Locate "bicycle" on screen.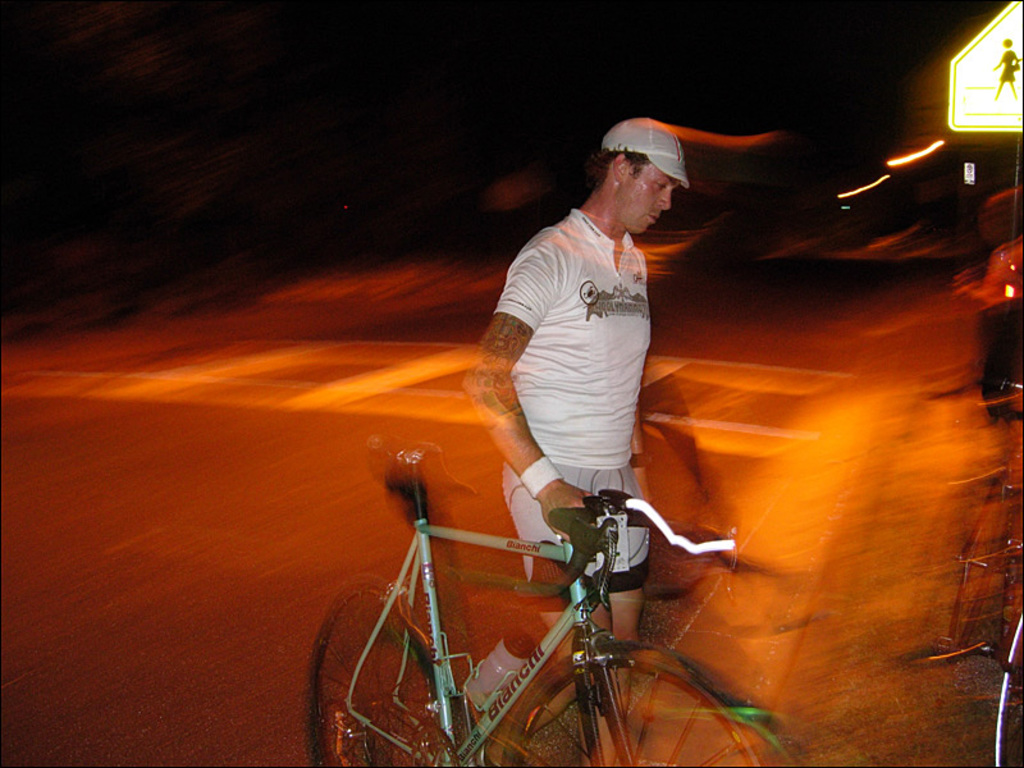
On screen at <region>308, 452, 814, 767</region>.
